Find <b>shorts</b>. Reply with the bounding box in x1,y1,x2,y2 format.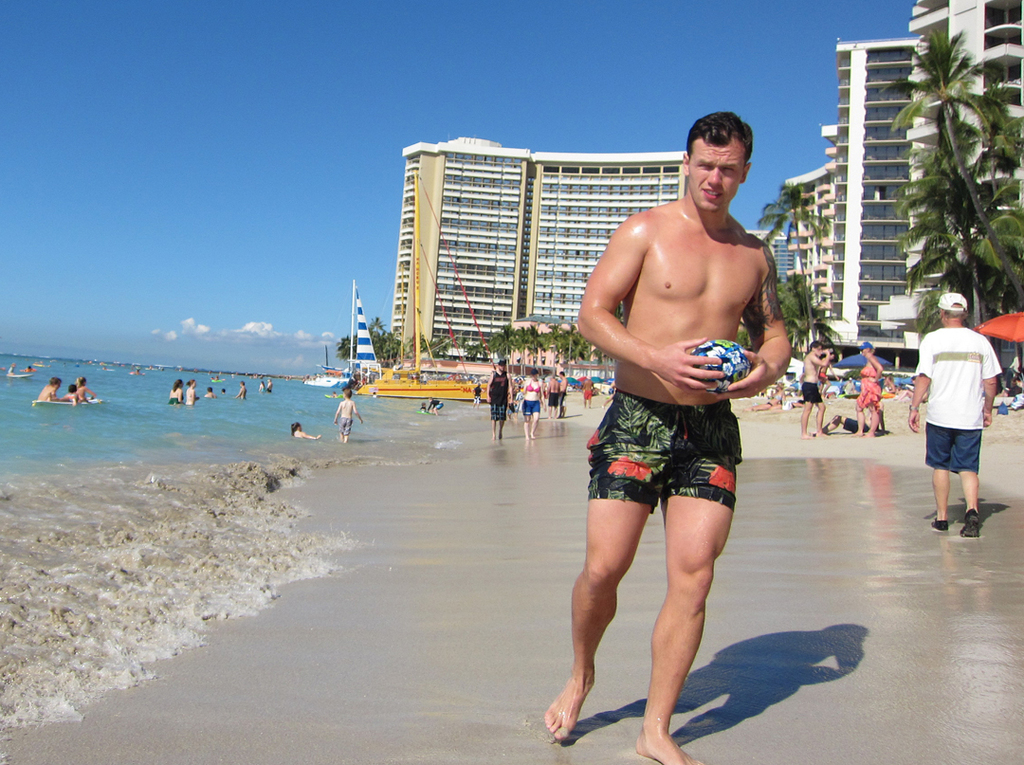
523,400,537,414.
